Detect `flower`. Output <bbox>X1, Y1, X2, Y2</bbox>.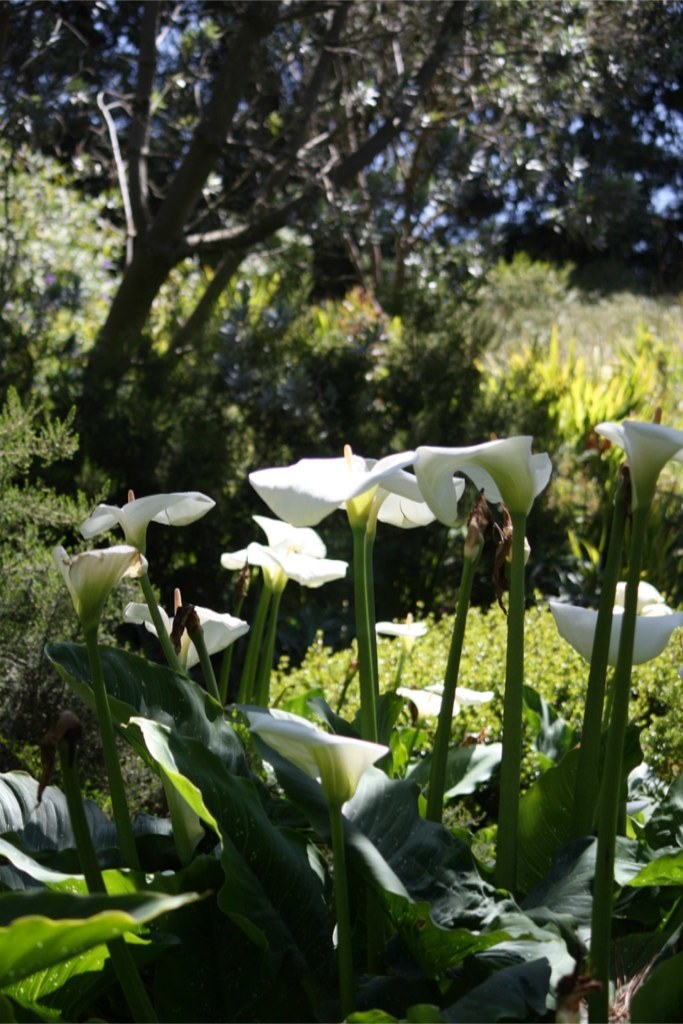
<bbox>373, 617, 430, 650</bbox>.
